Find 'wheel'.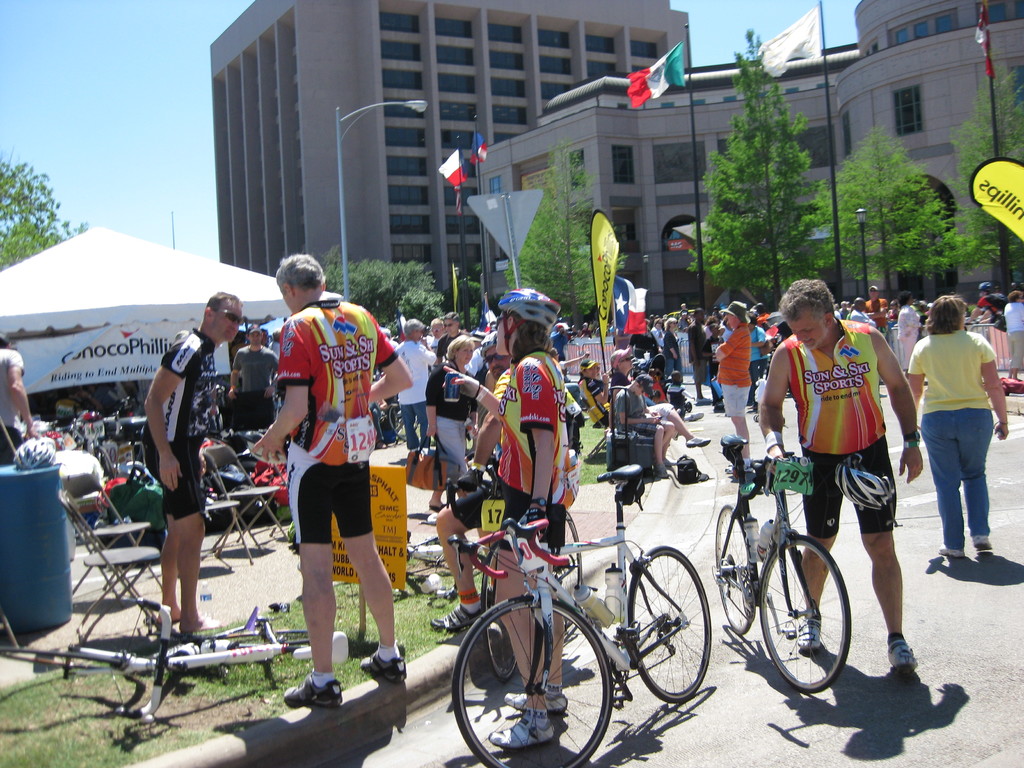
(625,543,711,703).
